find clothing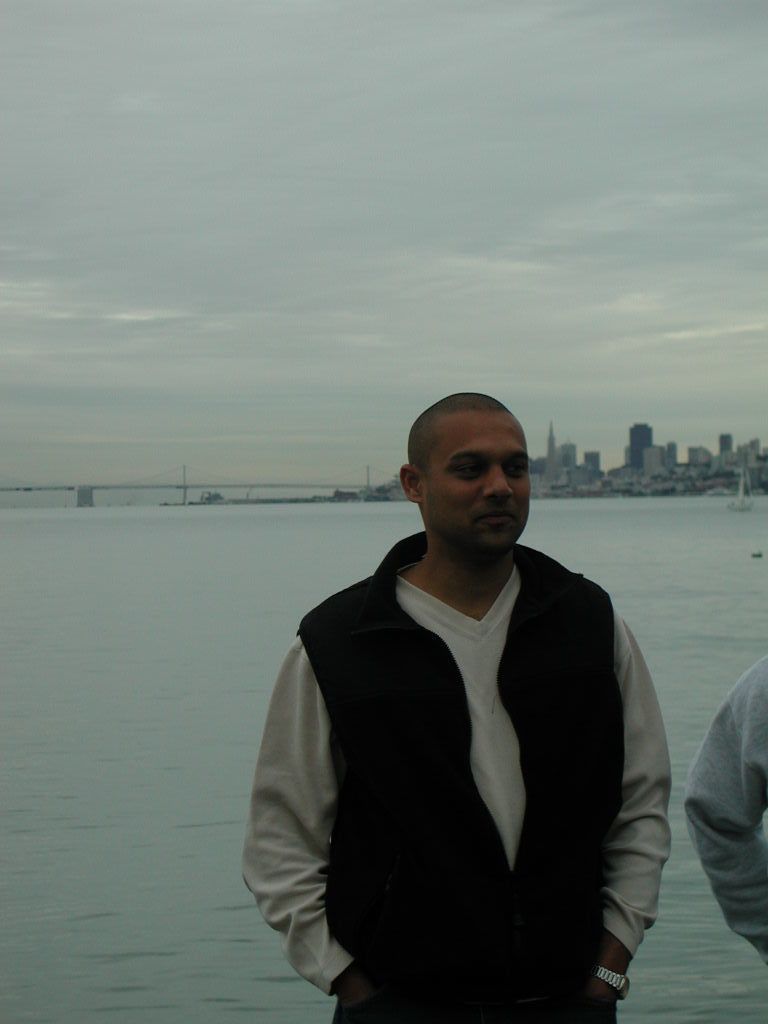
683:660:767:965
